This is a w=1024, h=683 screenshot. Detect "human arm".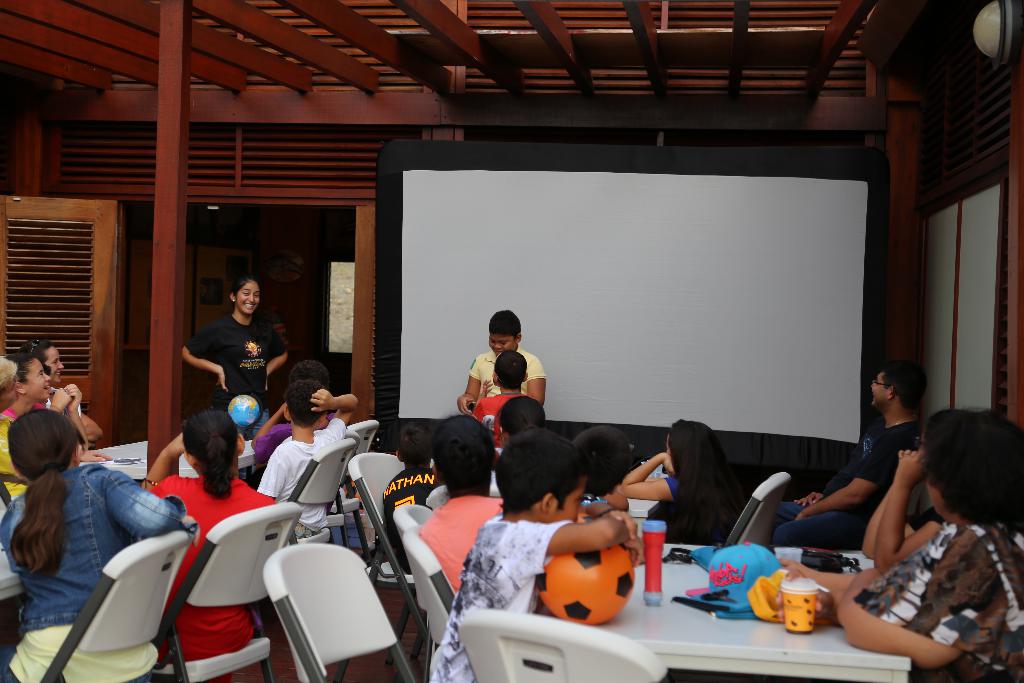
x1=261 y1=323 x2=291 y2=391.
